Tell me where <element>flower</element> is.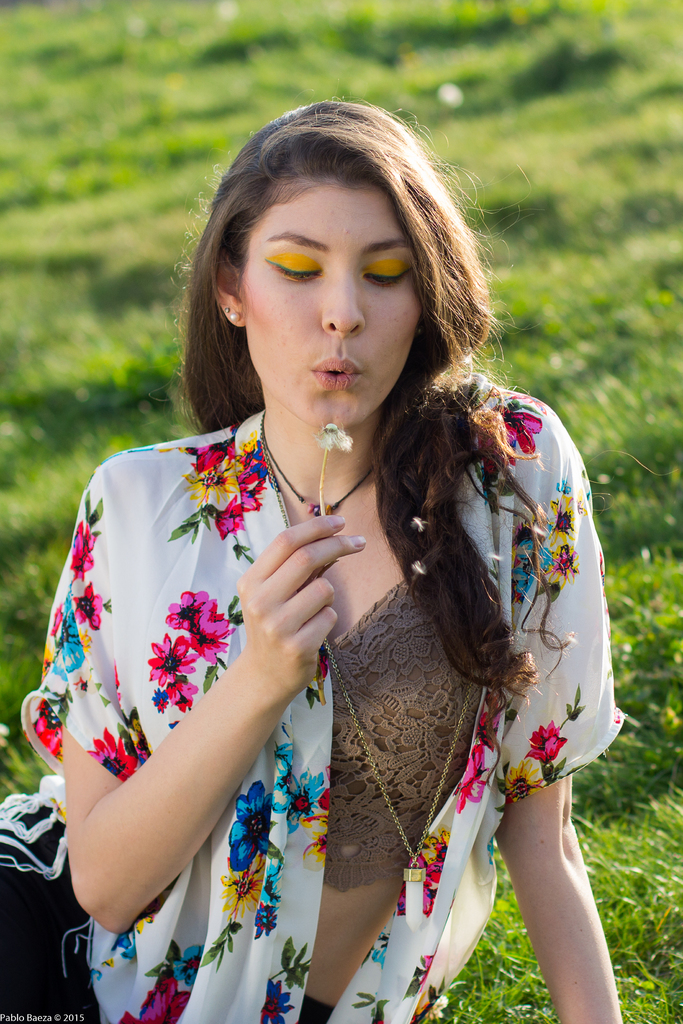
<element>flower</element> is at bbox(429, 826, 449, 861).
